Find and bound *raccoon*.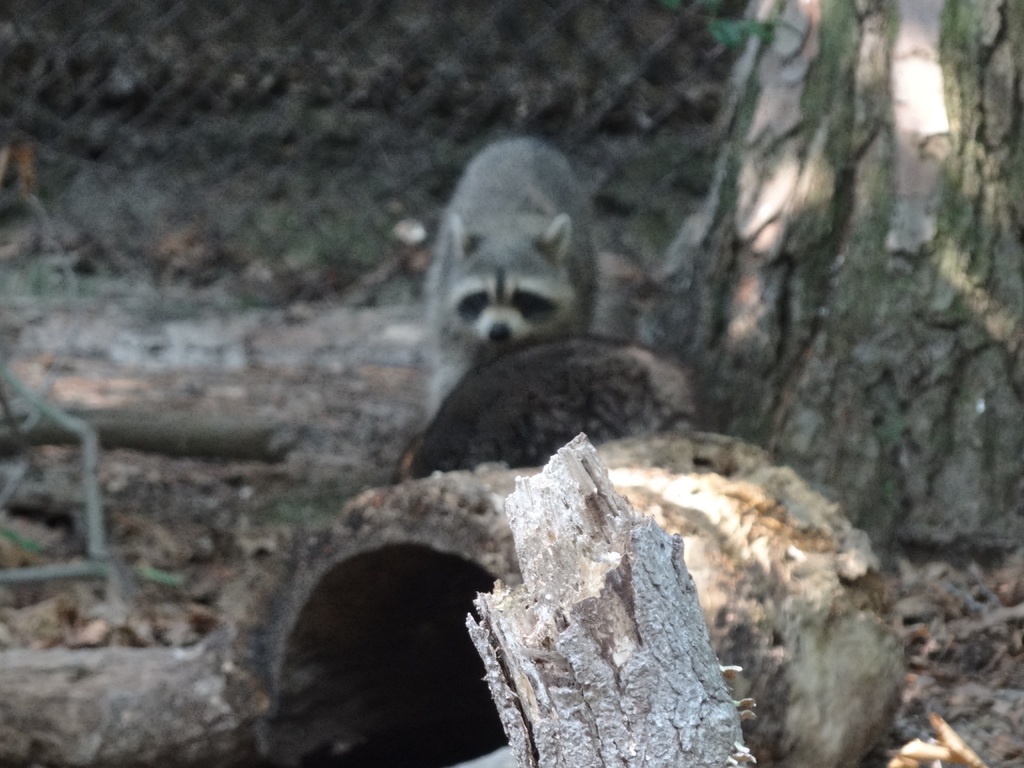
Bound: locate(424, 136, 595, 424).
